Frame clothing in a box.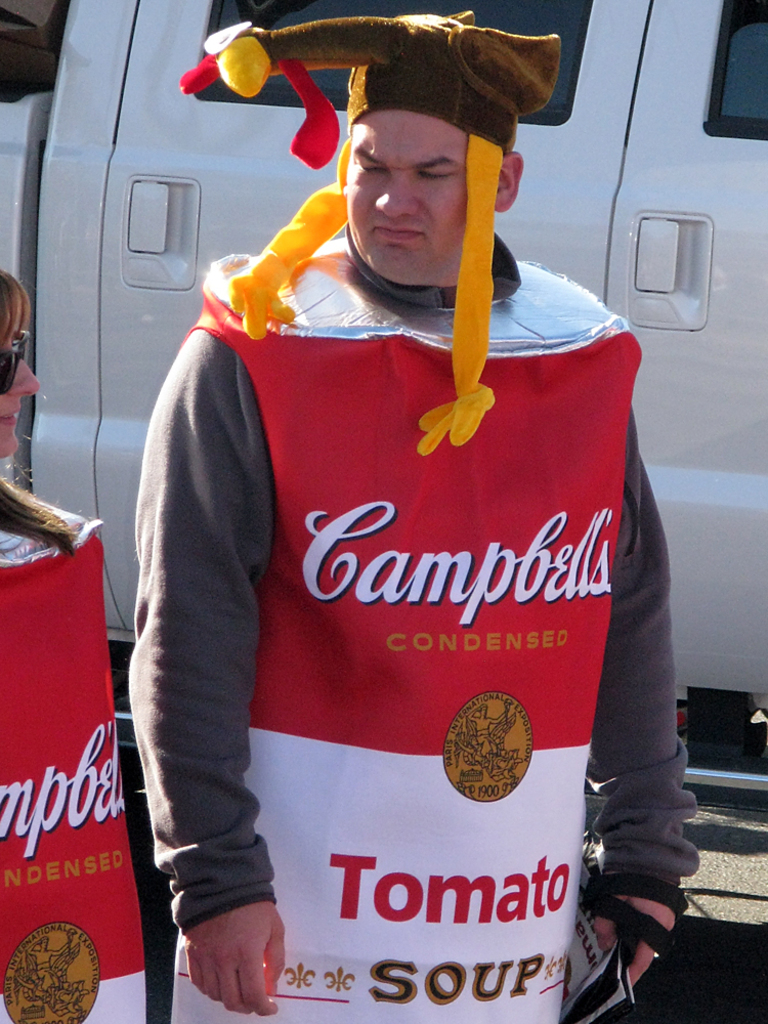
(x1=135, y1=170, x2=660, y2=989).
